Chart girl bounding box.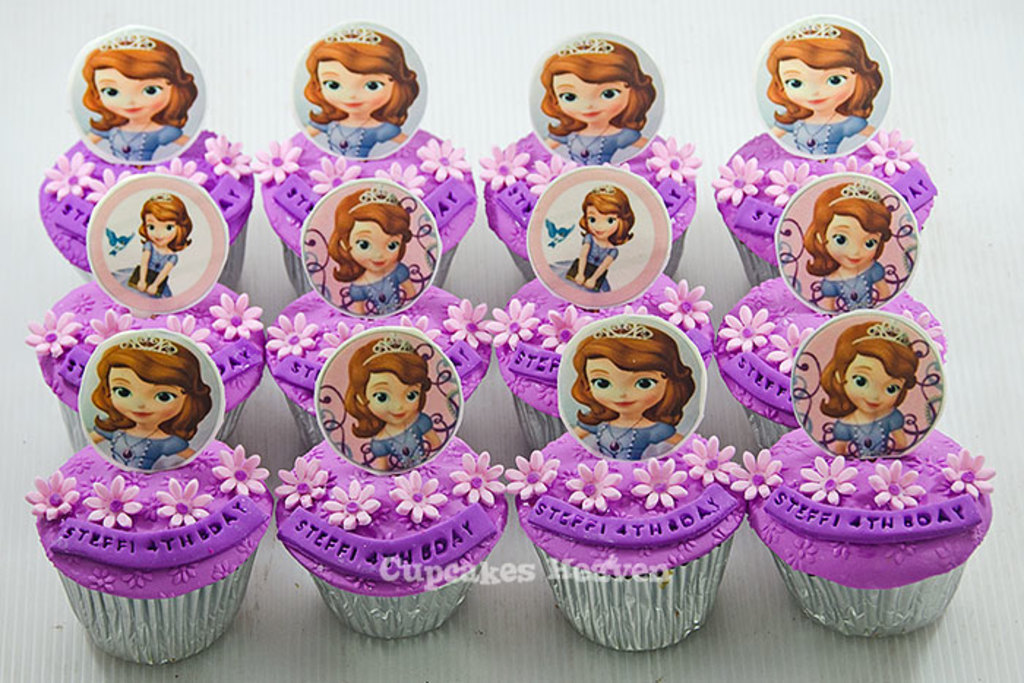
Charted: 767, 22, 873, 155.
